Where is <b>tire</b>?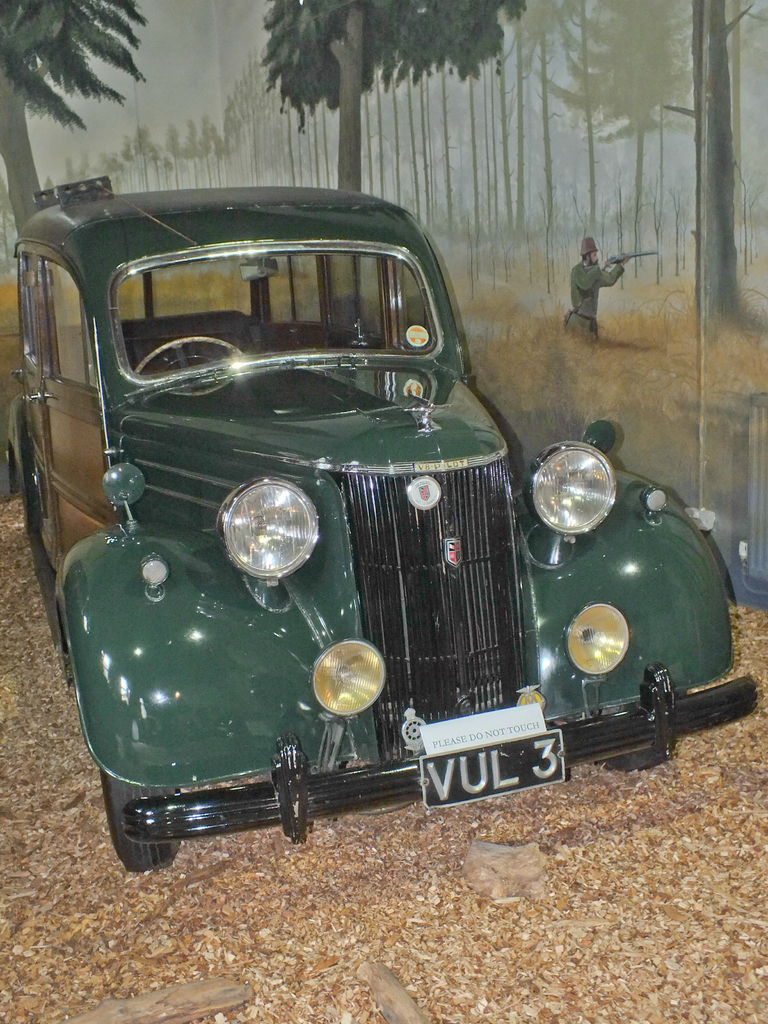
bbox=(591, 746, 666, 772).
